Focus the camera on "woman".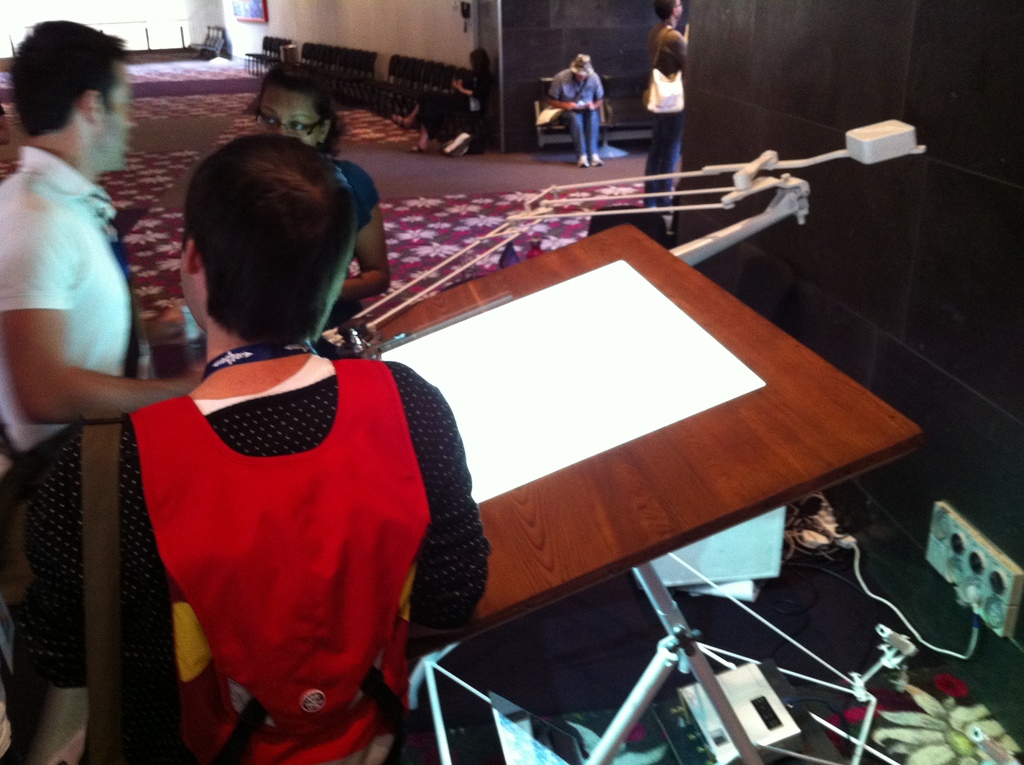
Focus region: locate(392, 46, 498, 153).
